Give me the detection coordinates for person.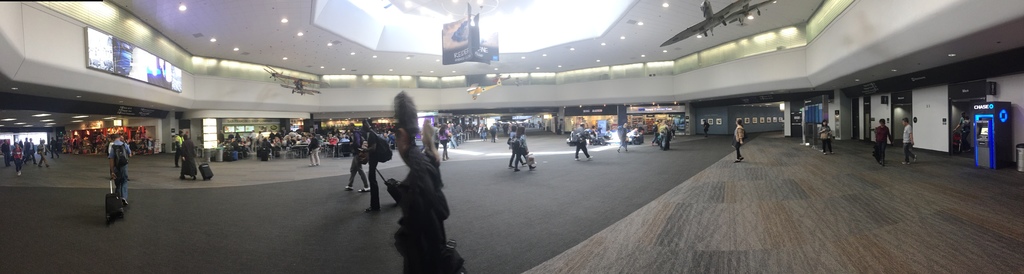
crop(108, 133, 131, 204).
